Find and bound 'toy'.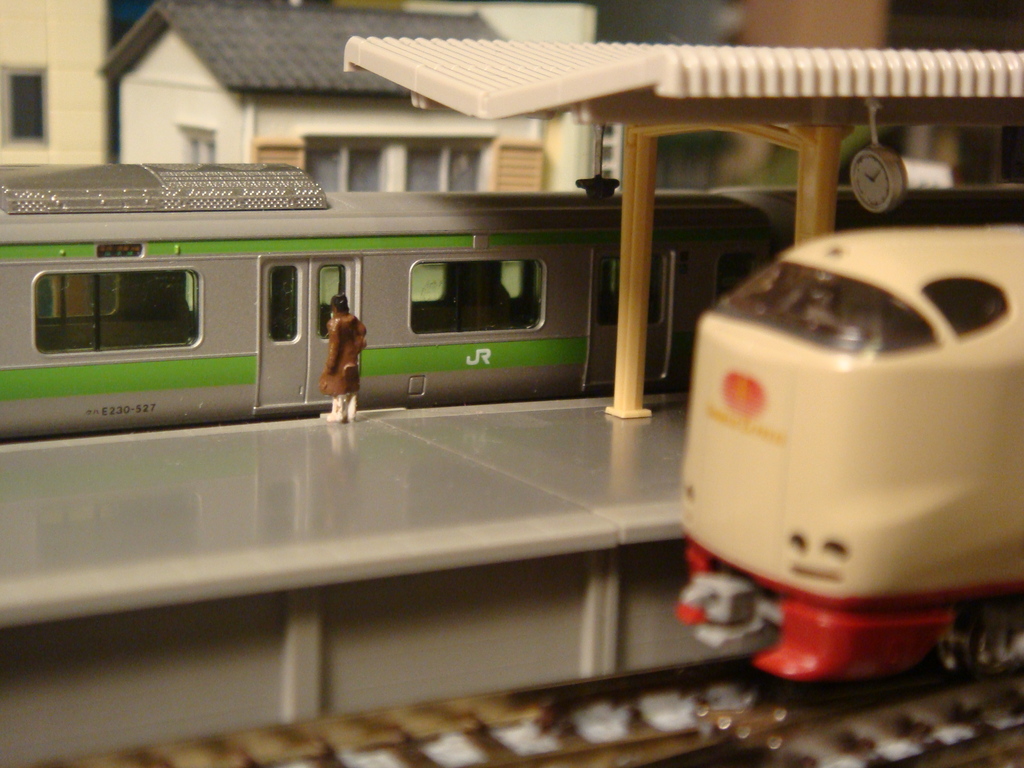
Bound: (99, 4, 589, 203).
